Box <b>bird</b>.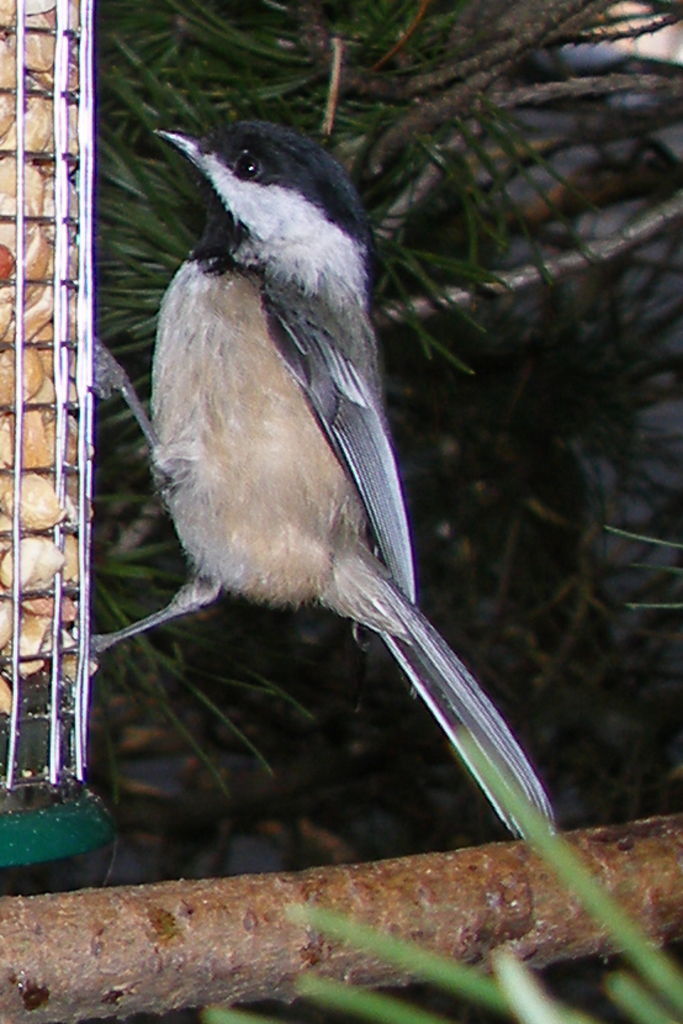
(x1=111, y1=105, x2=576, y2=896).
